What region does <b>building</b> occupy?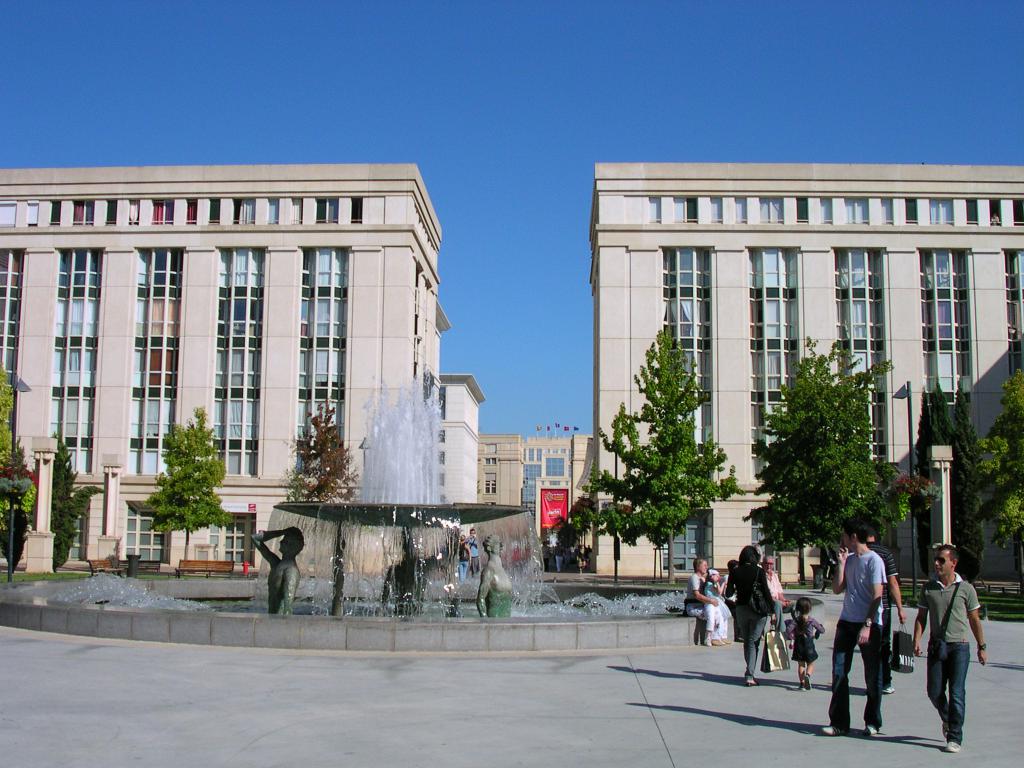
<box>592,163,1023,572</box>.
